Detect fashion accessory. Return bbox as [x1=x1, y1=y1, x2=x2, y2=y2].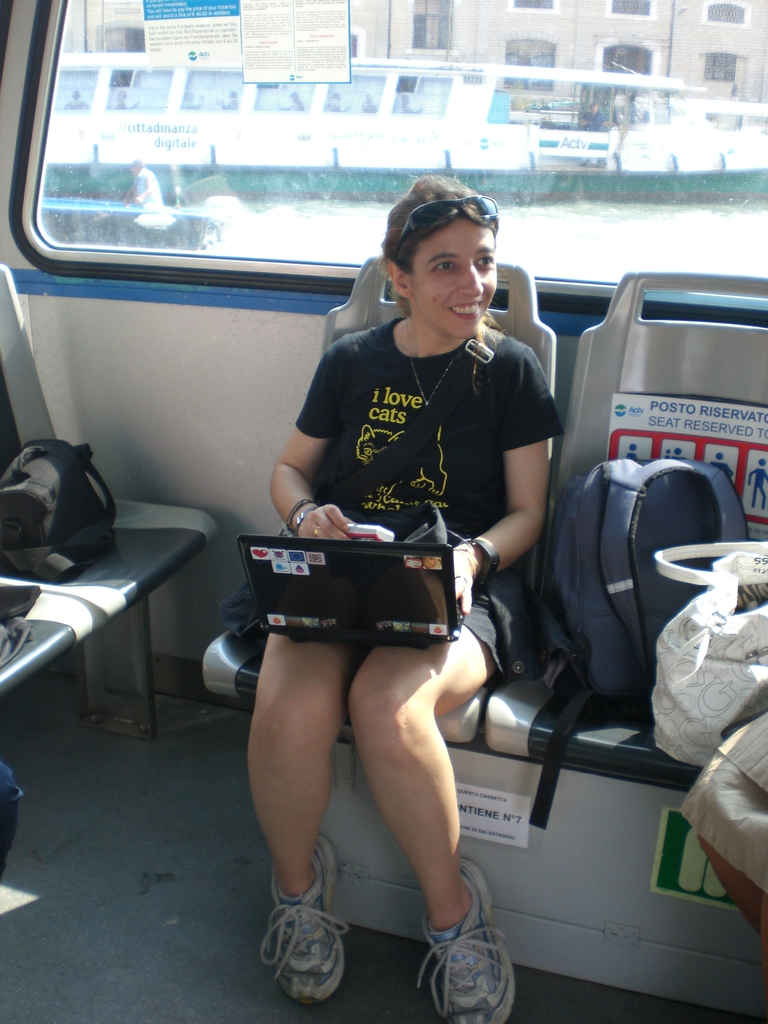
[x1=401, y1=318, x2=472, y2=417].
